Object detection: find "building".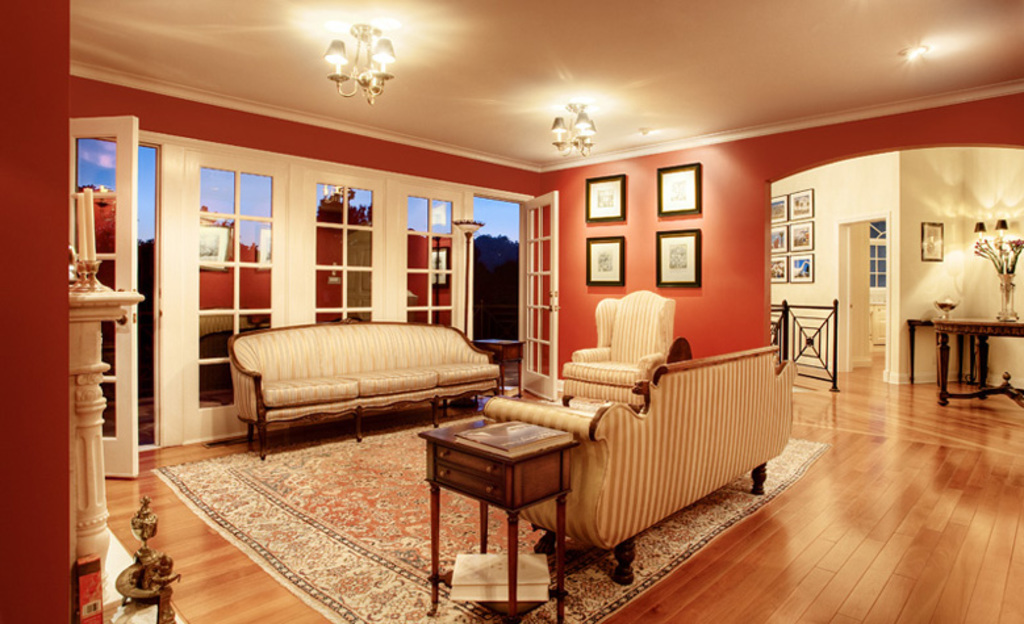
[left=74, top=180, right=120, bottom=315].
